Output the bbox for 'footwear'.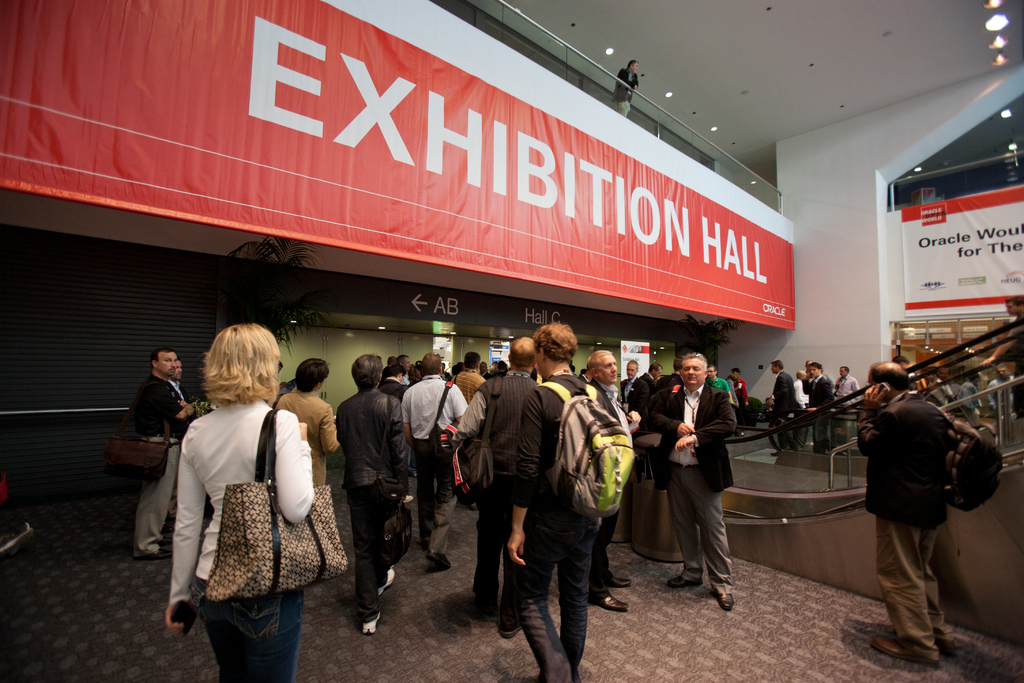
482, 597, 497, 612.
